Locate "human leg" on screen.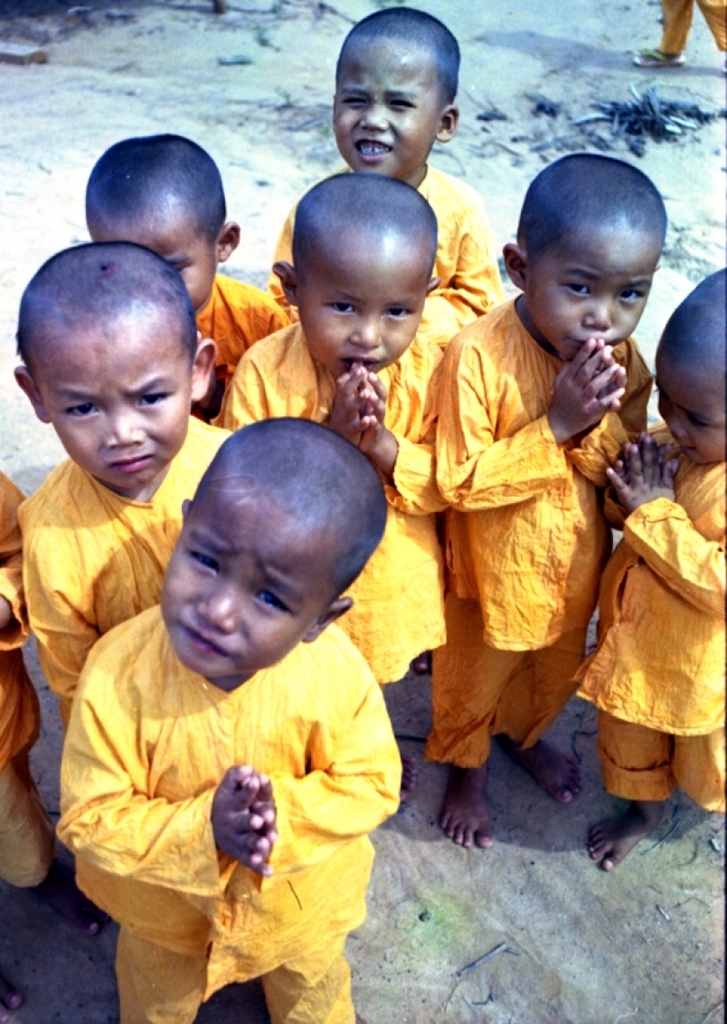
On screen at detection(634, 3, 692, 69).
